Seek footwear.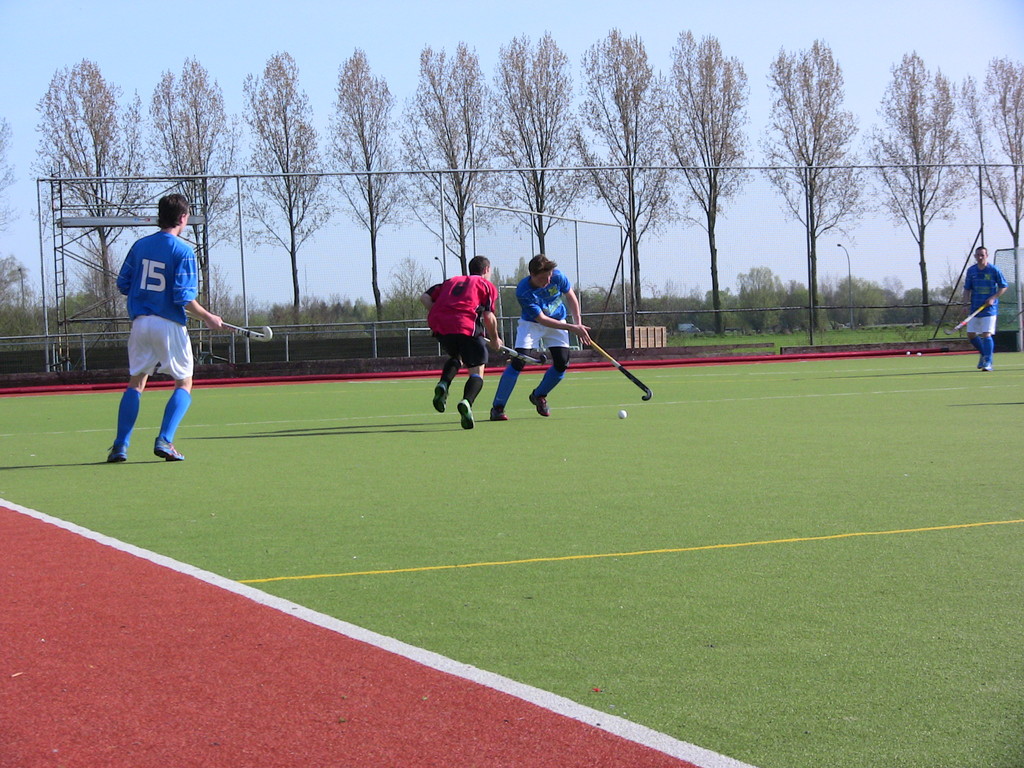
bbox(433, 381, 445, 415).
